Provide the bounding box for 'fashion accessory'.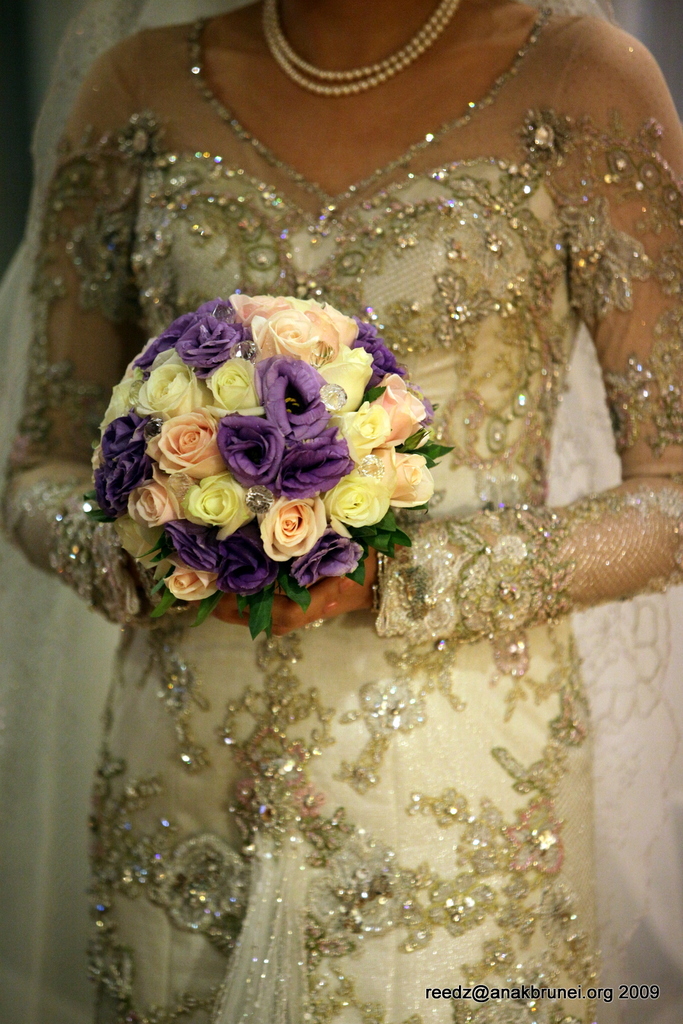
crop(262, 0, 463, 94).
